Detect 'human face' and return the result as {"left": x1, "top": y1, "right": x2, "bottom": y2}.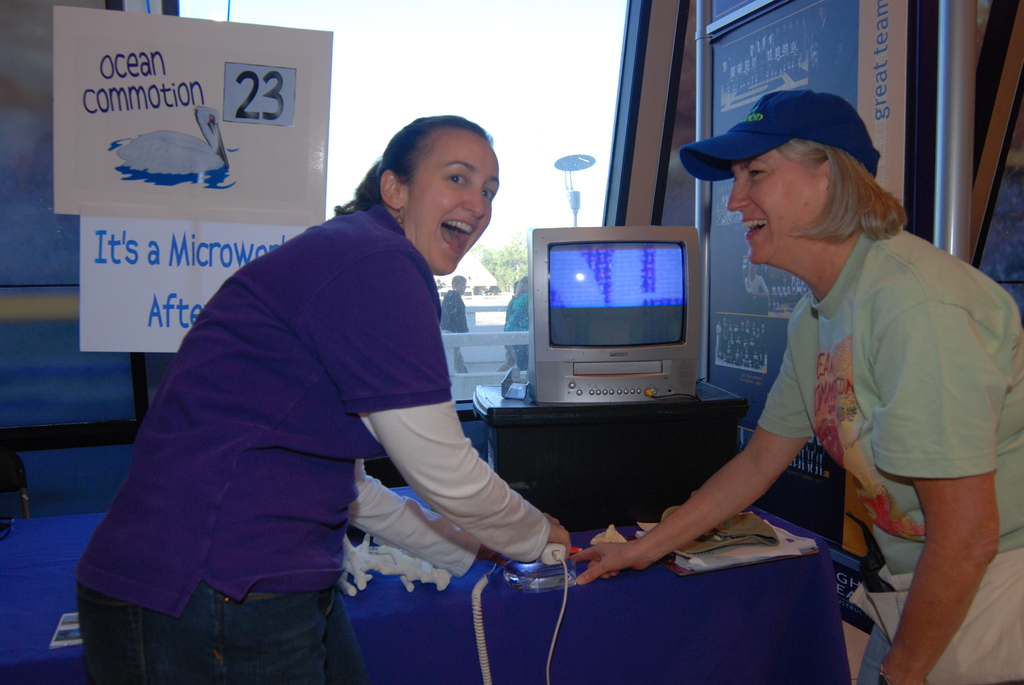
{"left": 403, "top": 138, "right": 500, "bottom": 279}.
